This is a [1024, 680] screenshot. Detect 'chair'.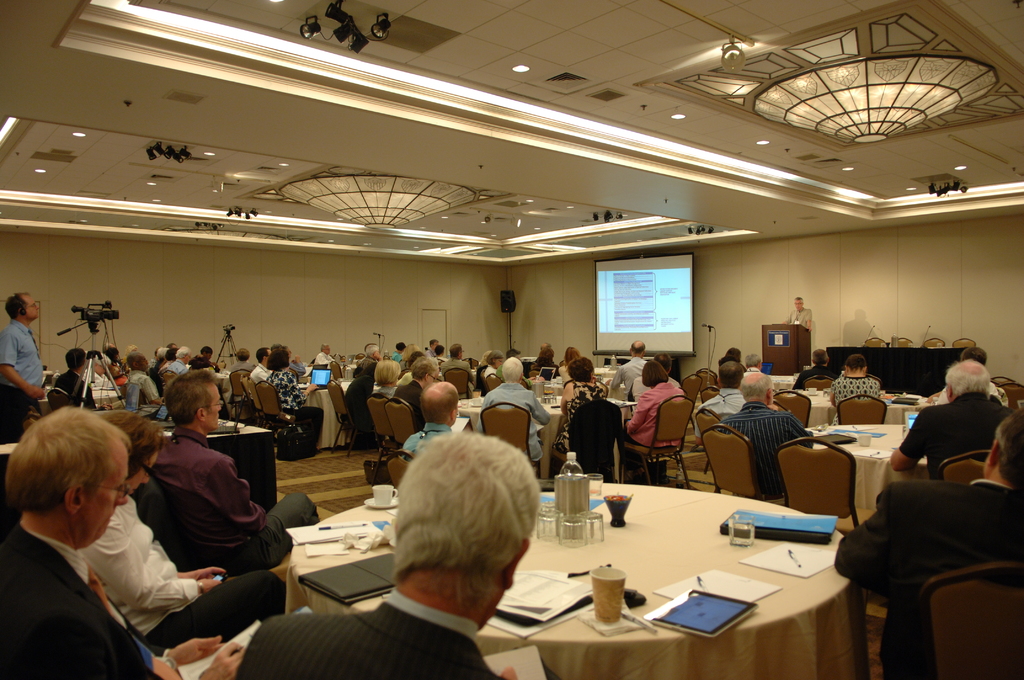
479:397:538:476.
